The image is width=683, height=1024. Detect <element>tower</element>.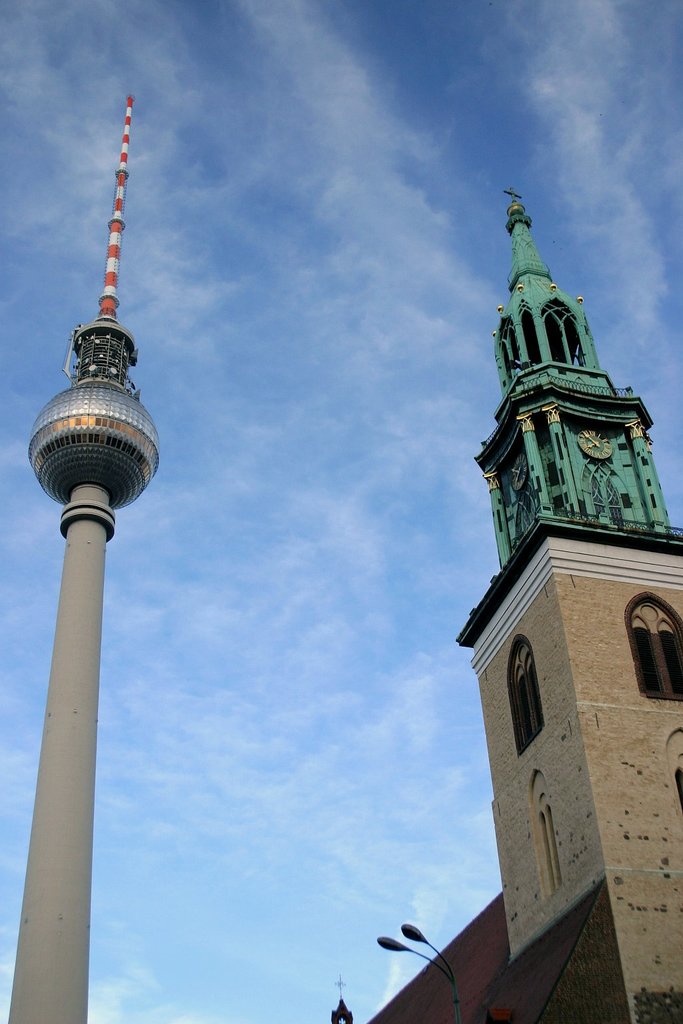
Detection: x1=448, y1=103, x2=670, y2=965.
